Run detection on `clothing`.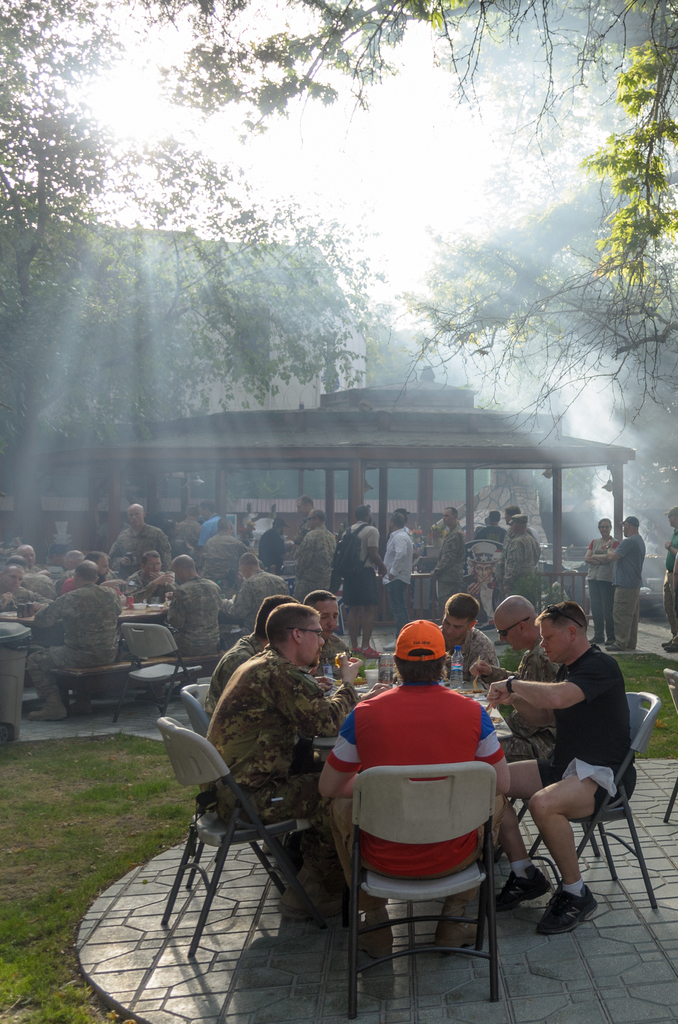
Result: BBox(382, 529, 413, 637).
